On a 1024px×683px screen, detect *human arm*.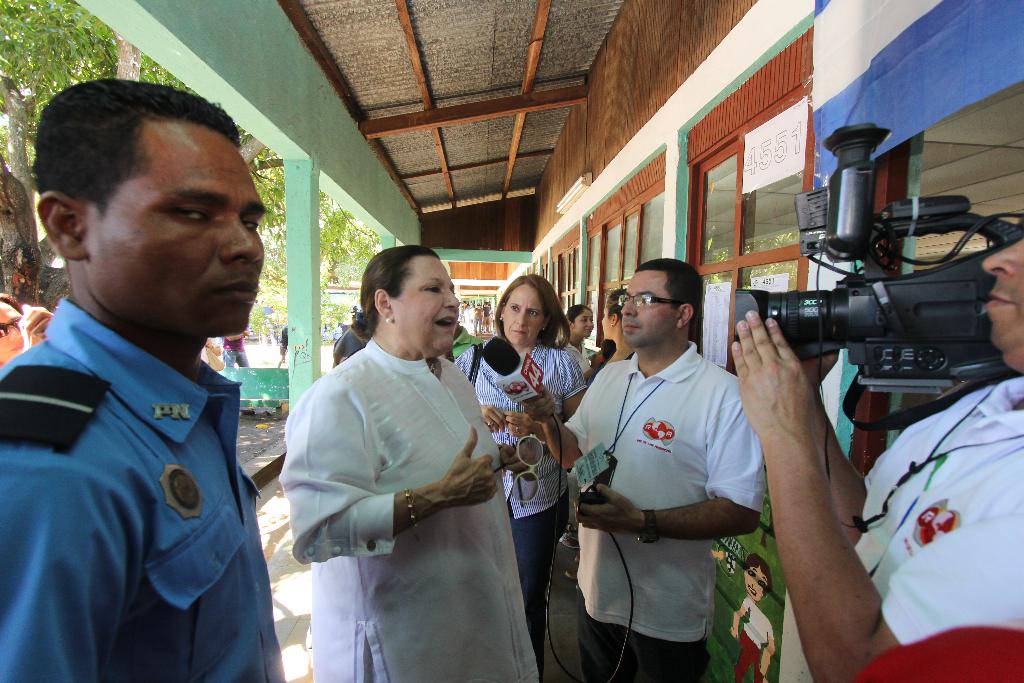
pyautogui.locateOnScreen(516, 352, 627, 466).
